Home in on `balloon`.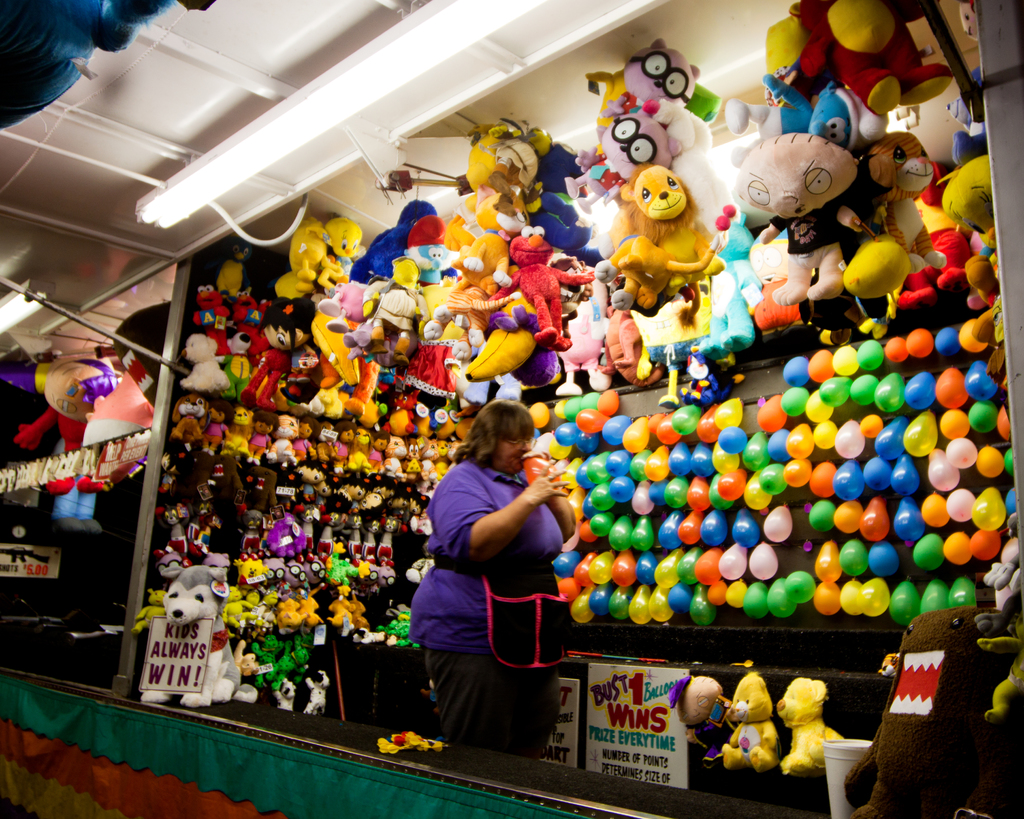
Homed in at (1000,450,1014,475).
